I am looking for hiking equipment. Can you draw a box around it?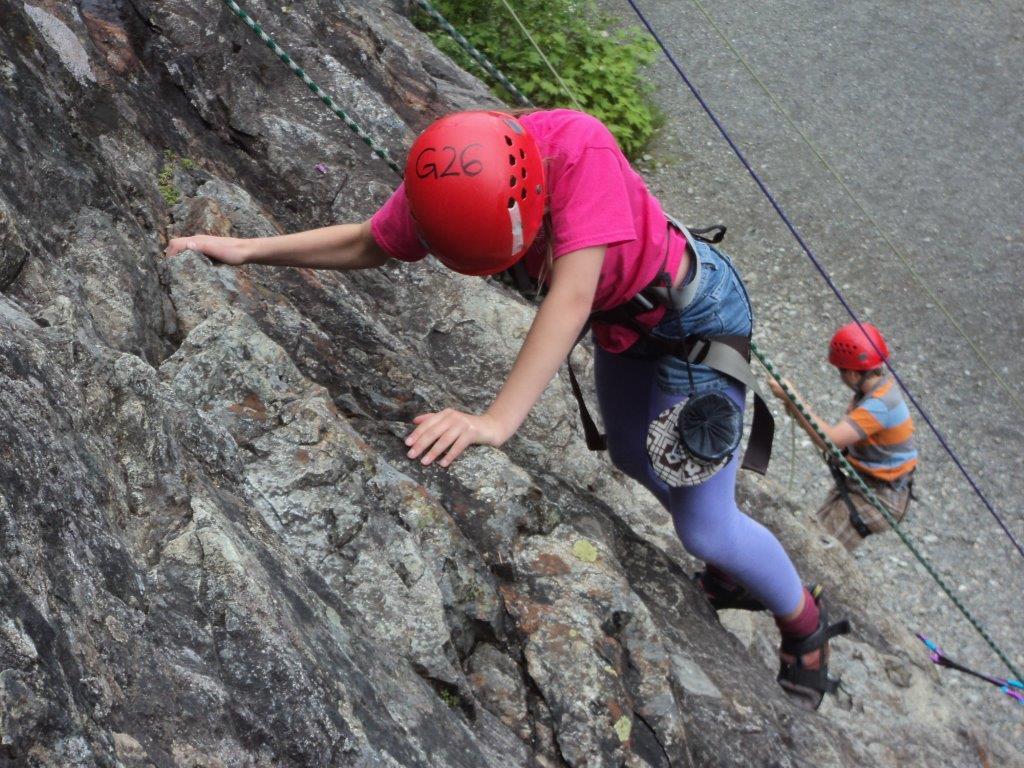
Sure, the bounding box is 825:322:891:401.
